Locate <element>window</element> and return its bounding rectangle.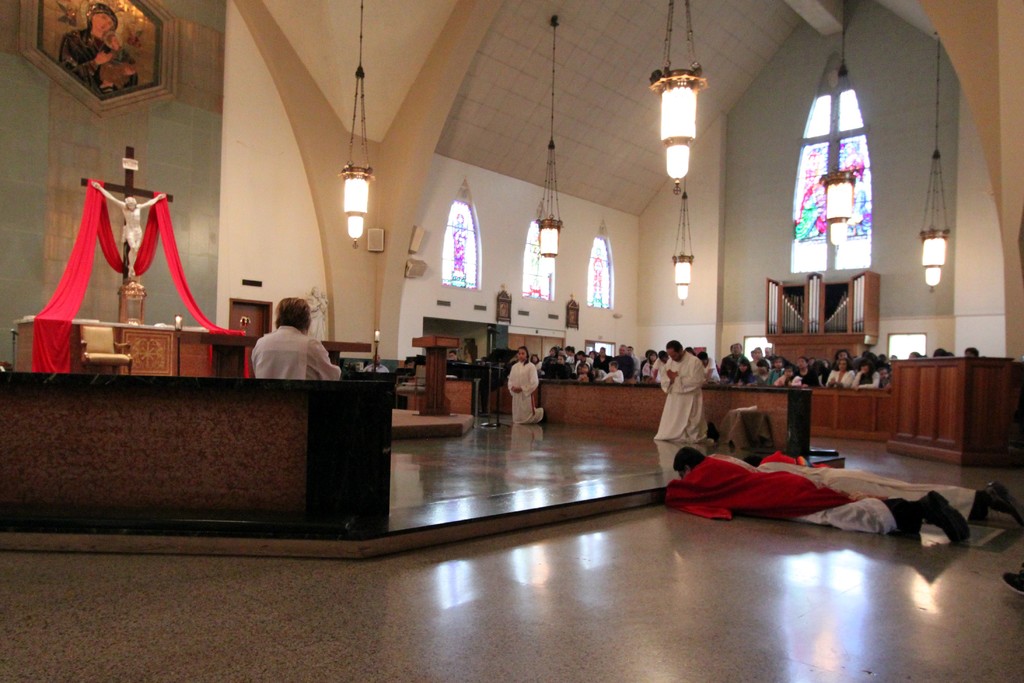
bbox=(524, 210, 554, 299).
